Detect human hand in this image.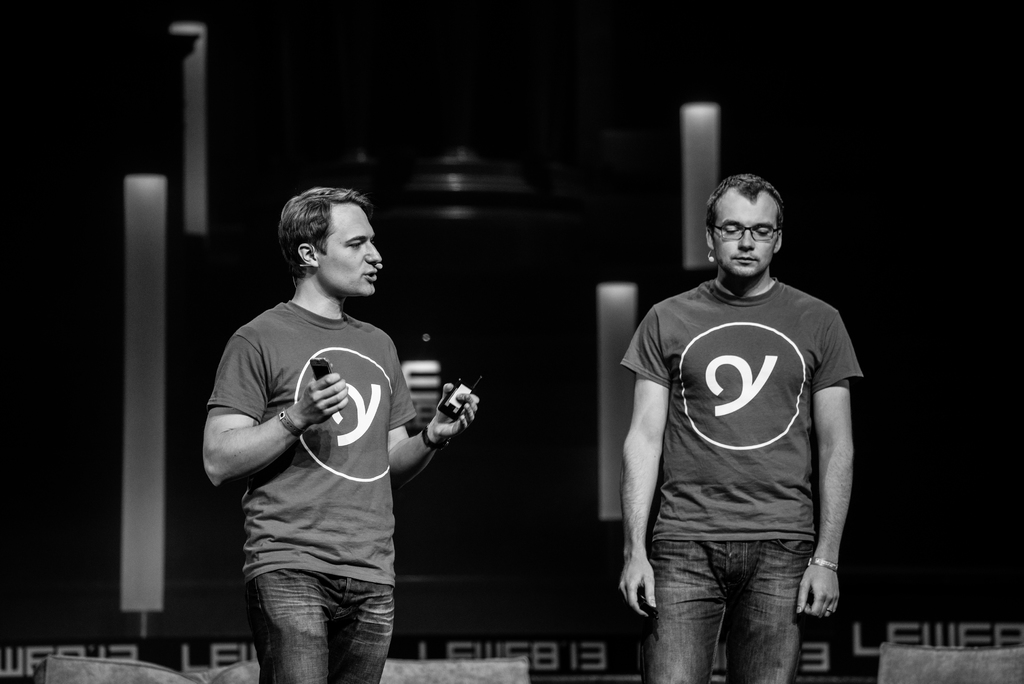
Detection: BBox(796, 564, 844, 621).
